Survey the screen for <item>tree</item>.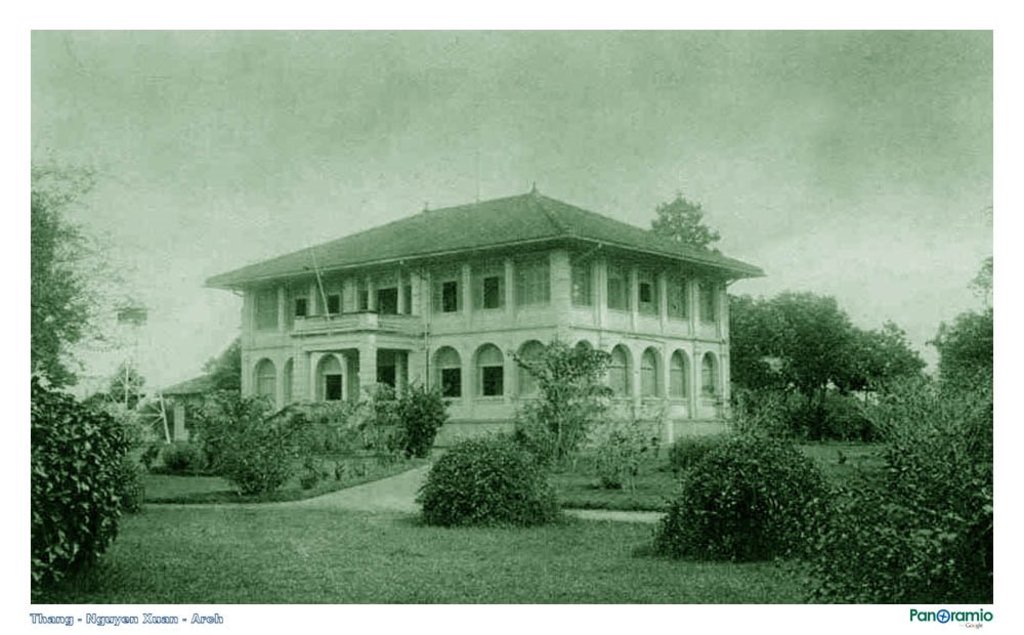
Survey found: 648 198 711 254.
